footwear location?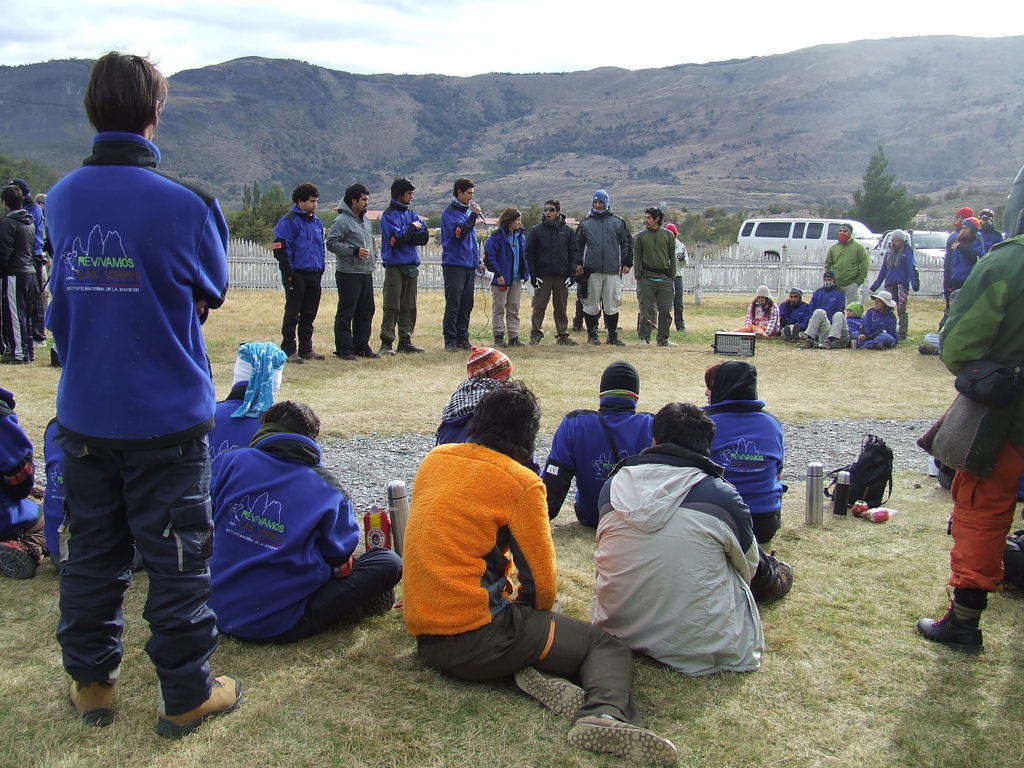
[x1=514, y1=665, x2=588, y2=722]
